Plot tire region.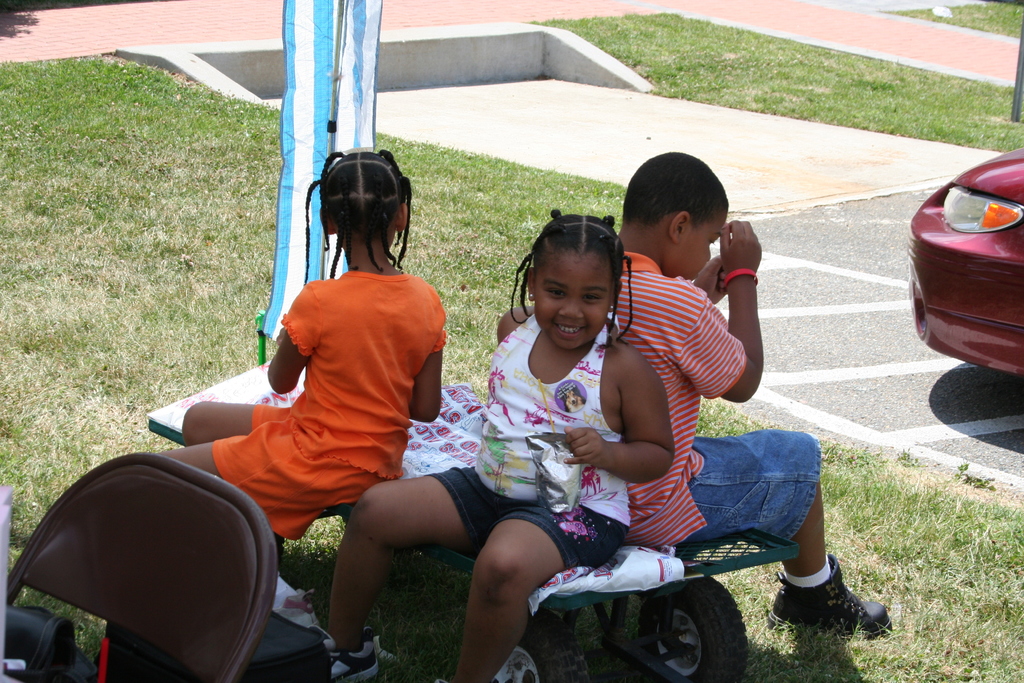
Plotted at (470,618,591,682).
